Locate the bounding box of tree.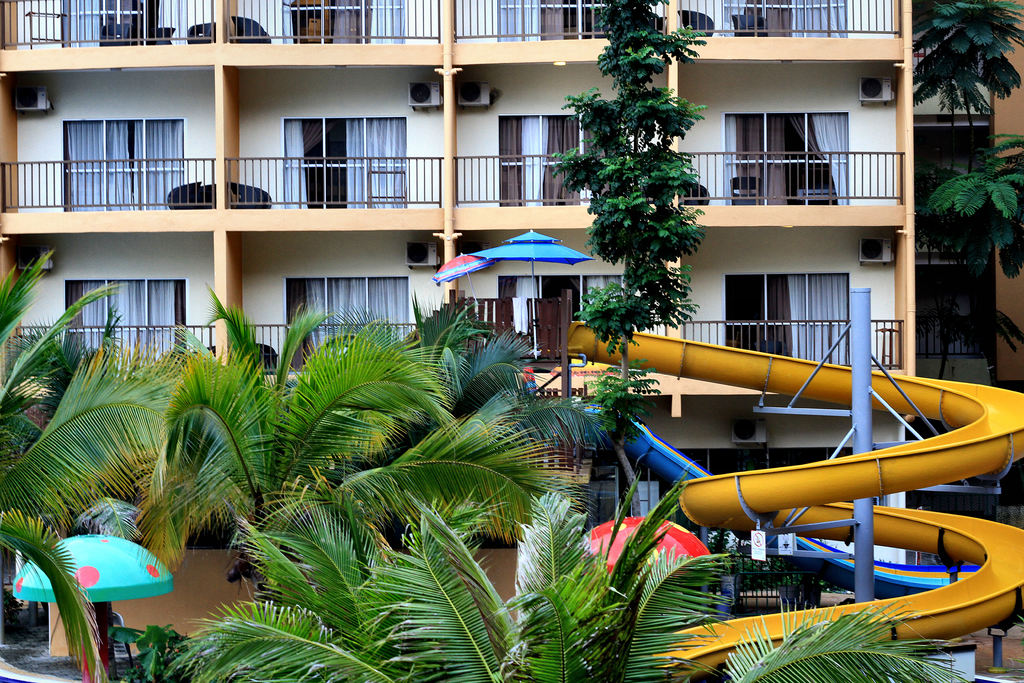
Bounding box: {"left": 552, "top": 0, "right": 708, "bottom": 514}.
